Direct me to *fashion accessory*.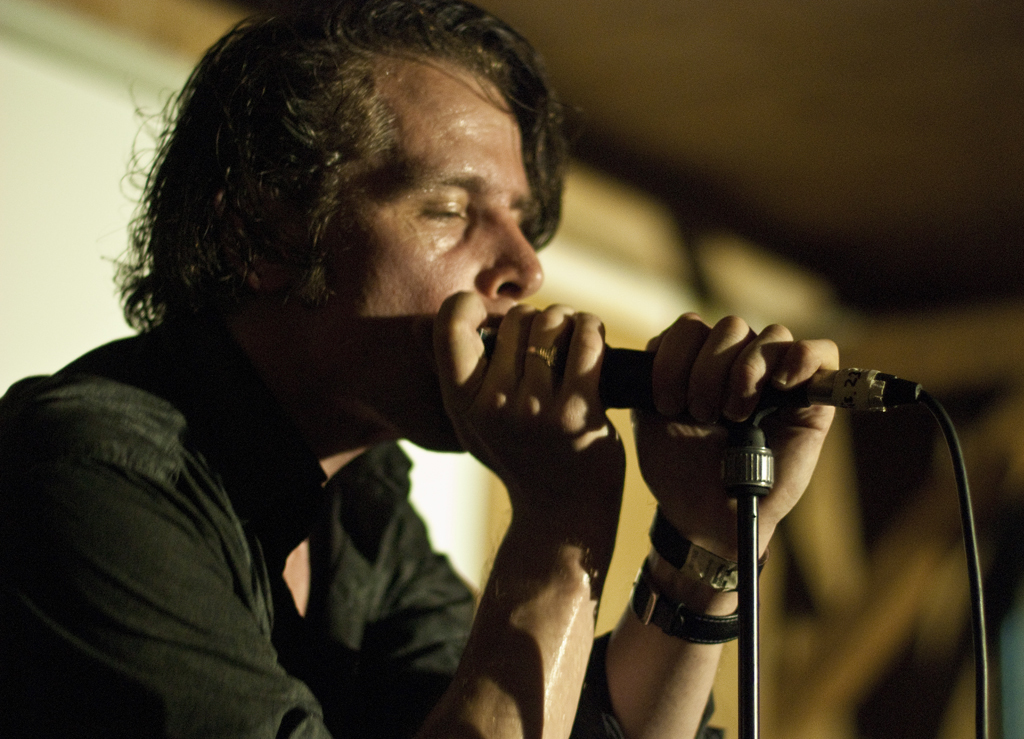
Direction: l=648, t=504, r=771, b=593.
